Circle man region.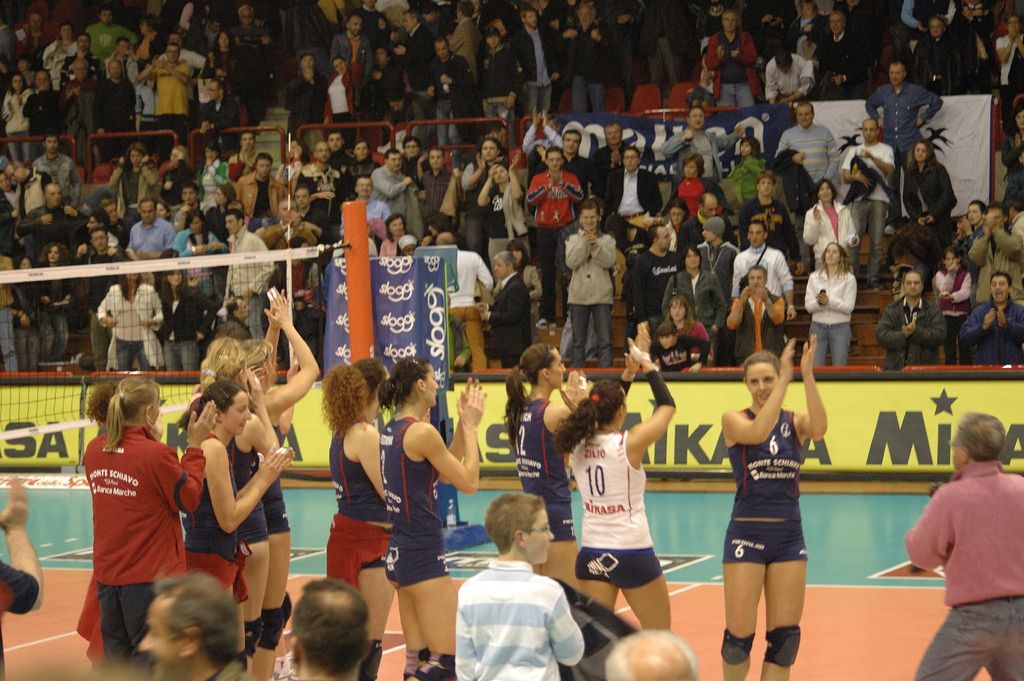
Region: select_region(297, 138, 342, 217).
